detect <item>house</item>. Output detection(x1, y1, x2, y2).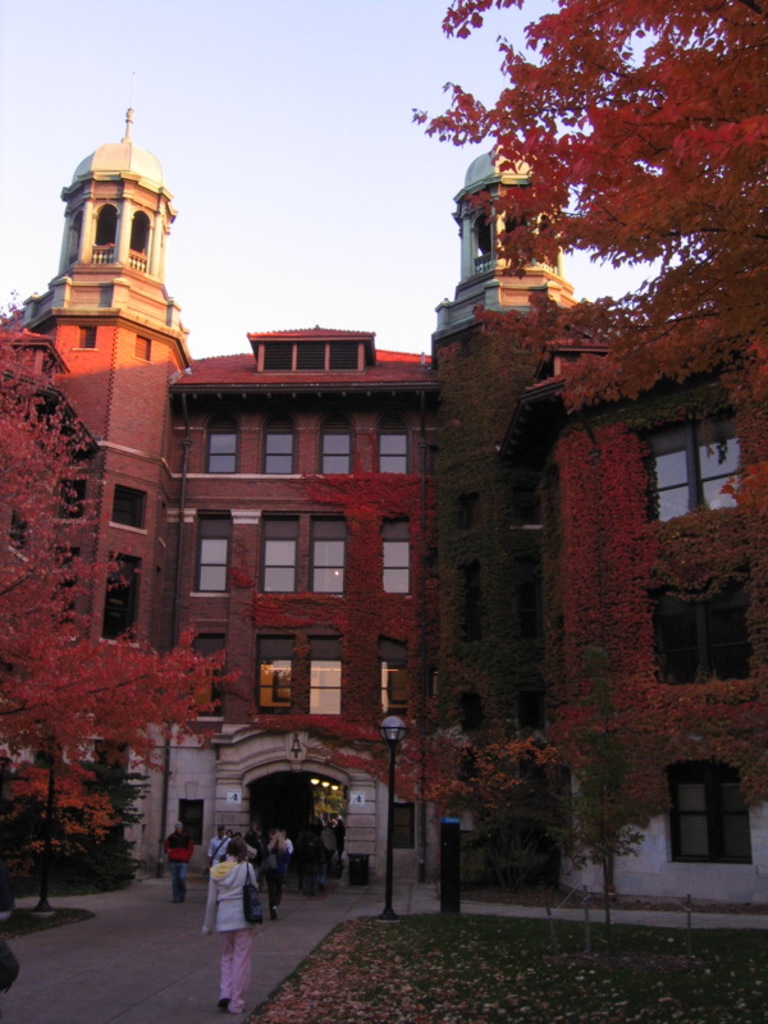
detection(51, 122, 716, 923).
